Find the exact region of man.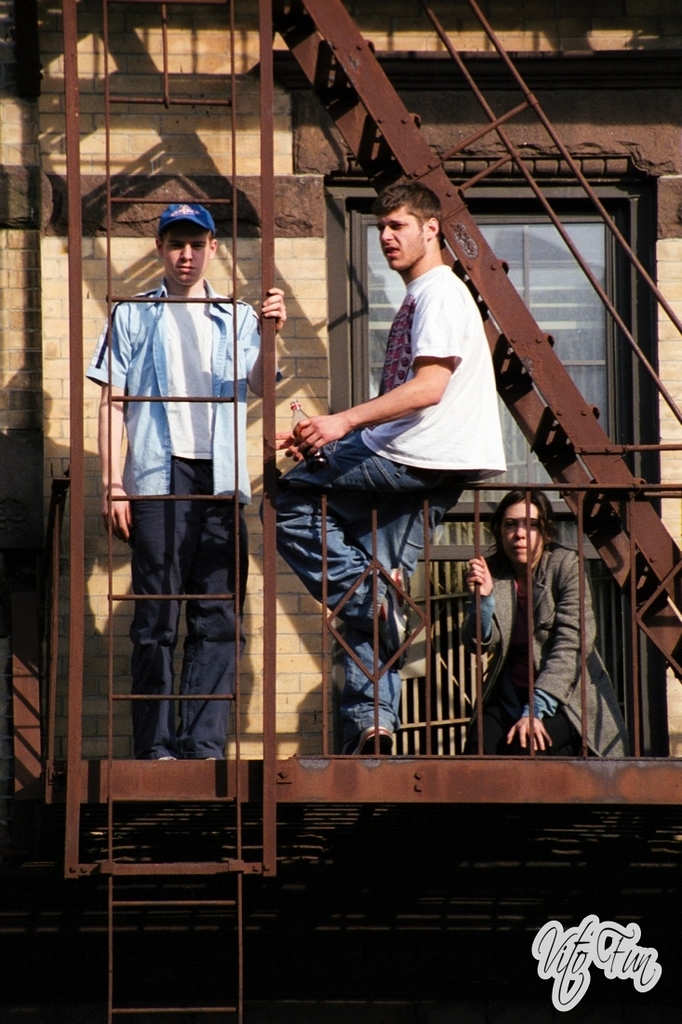
Exact region: (284,193,528,770).
